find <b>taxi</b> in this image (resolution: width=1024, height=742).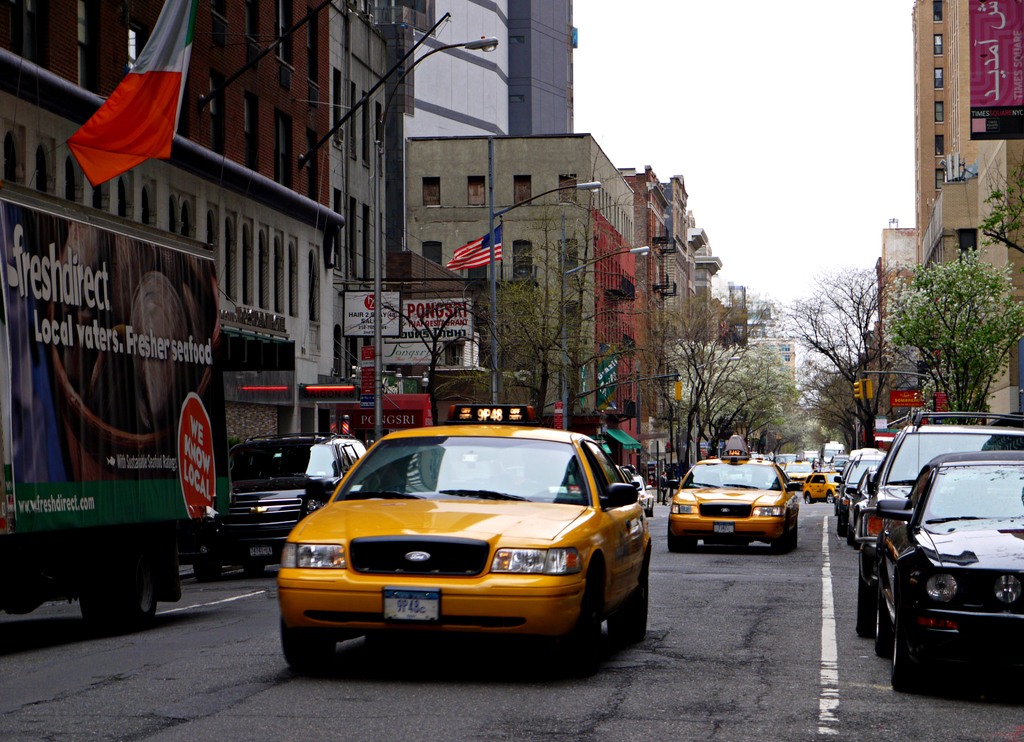
[left=802, top=467, right=844, bottom=506].
